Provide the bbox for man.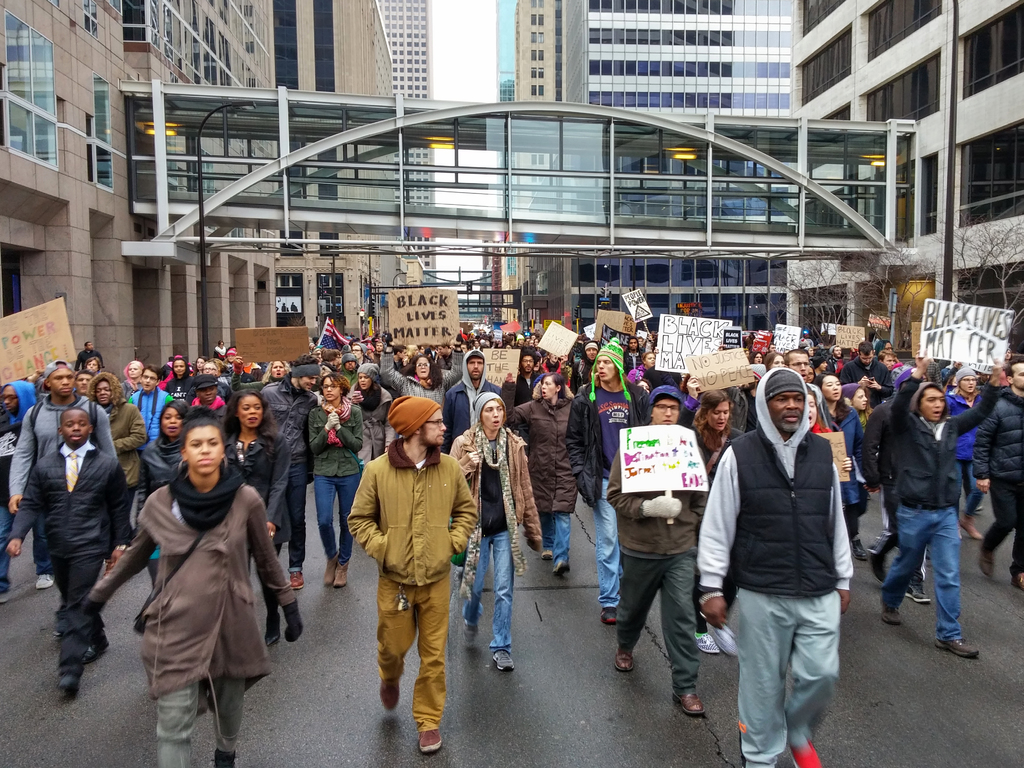
region(561, 340, 648, 626).
